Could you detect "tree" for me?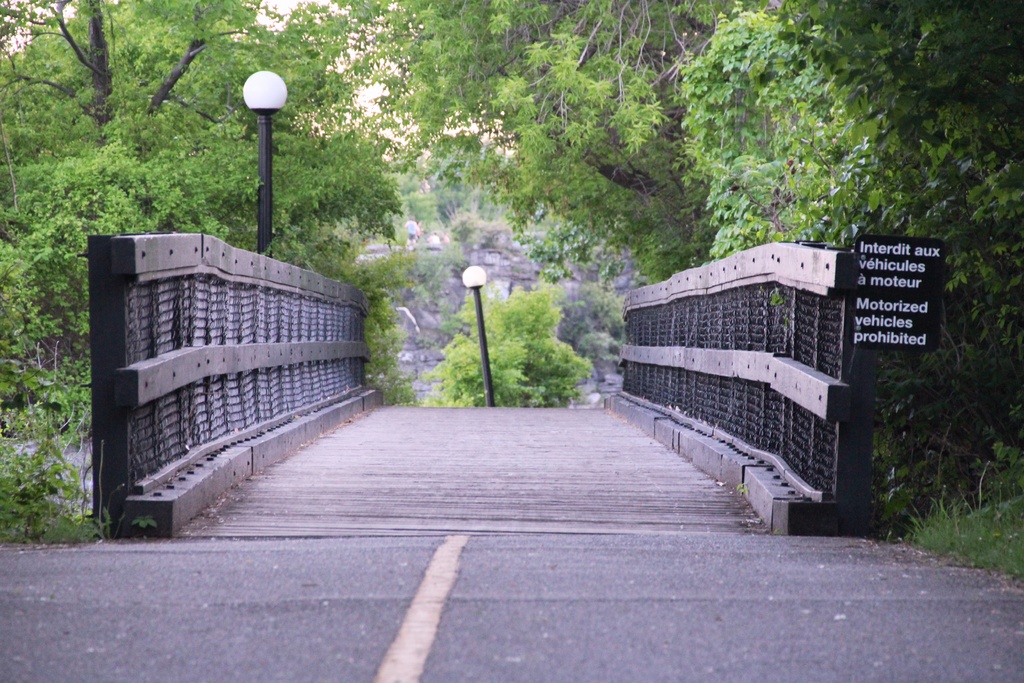
Detection result: (left=675, top=0, right=1023, bottom=462).
